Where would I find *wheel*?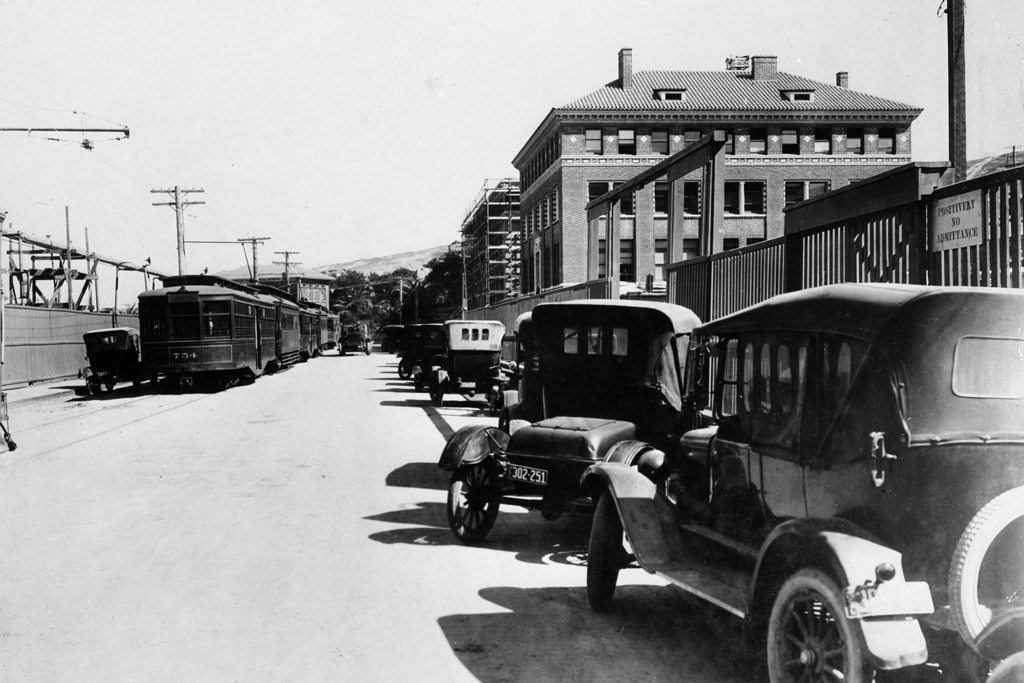
At <region>148, 374, 159, 389</region>.
